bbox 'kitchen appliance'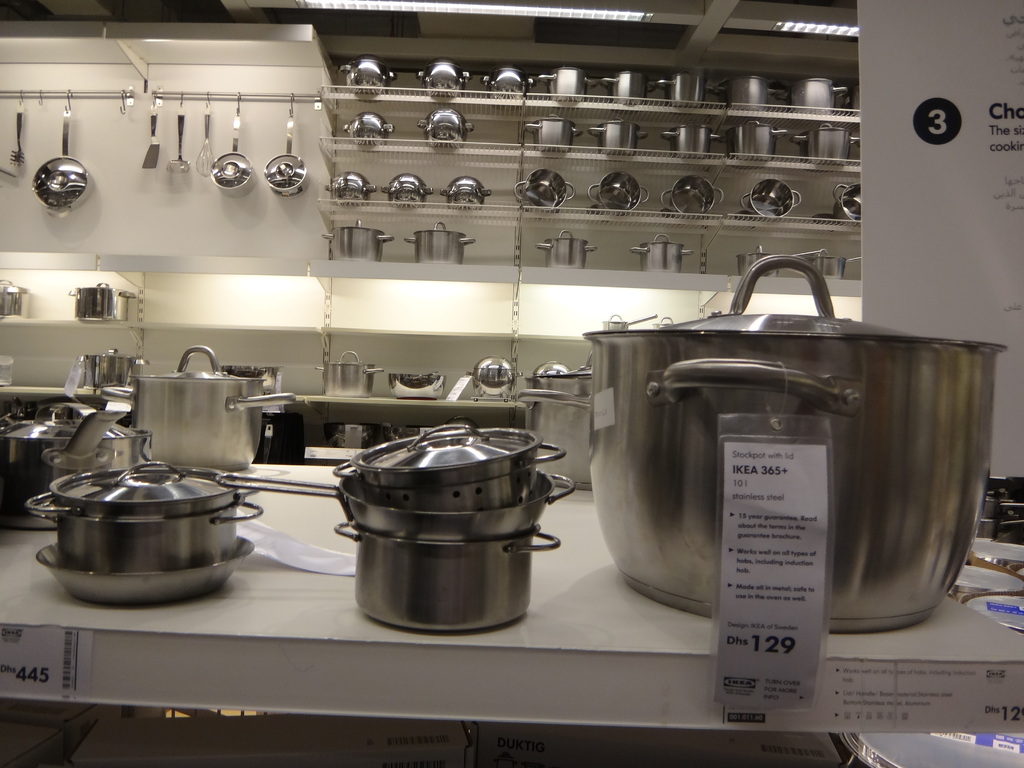
600 70 654 104
